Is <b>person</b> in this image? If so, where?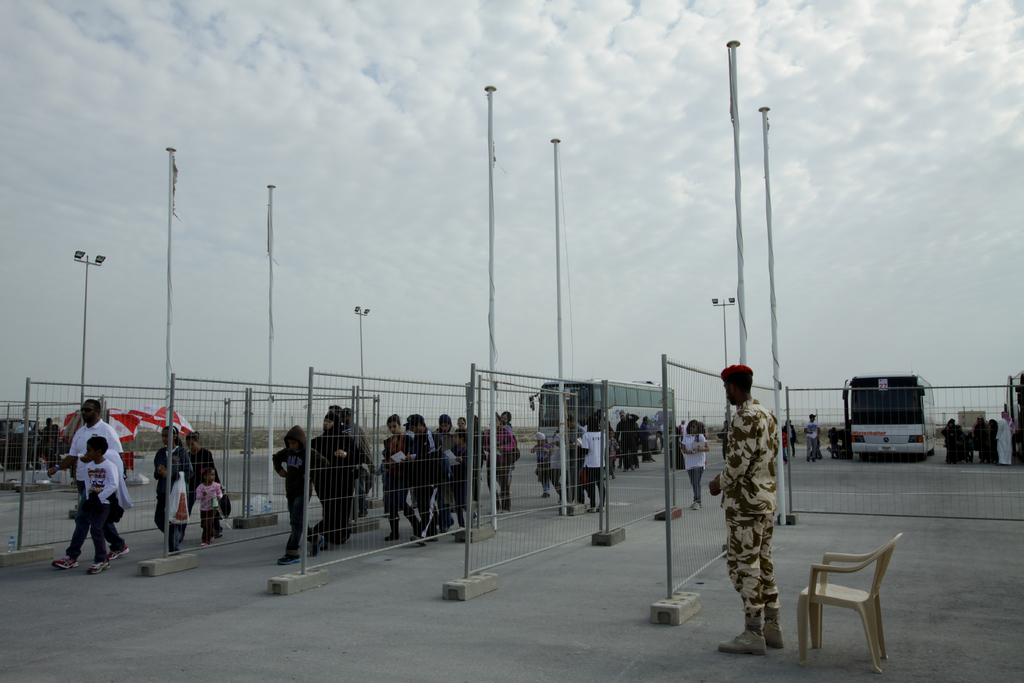
Yes, at {"left": 811, "top": 427, "right": 823, "bottom": 460}.
